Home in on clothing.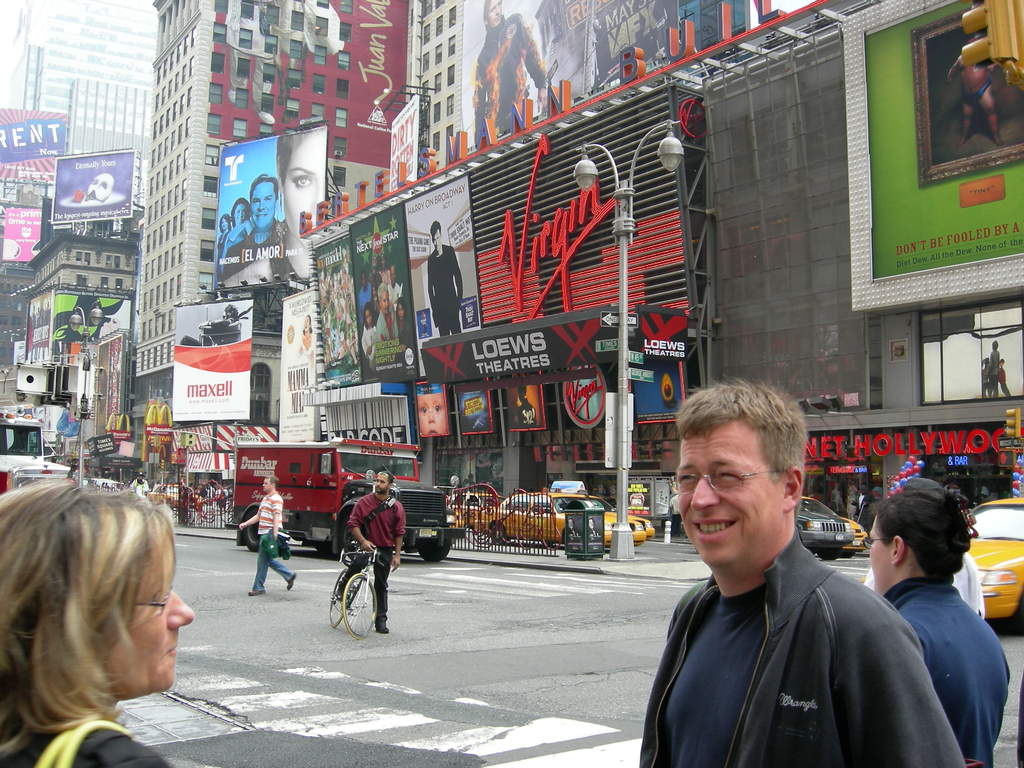
Homed in at box=[891, 578, 1017, 767].
